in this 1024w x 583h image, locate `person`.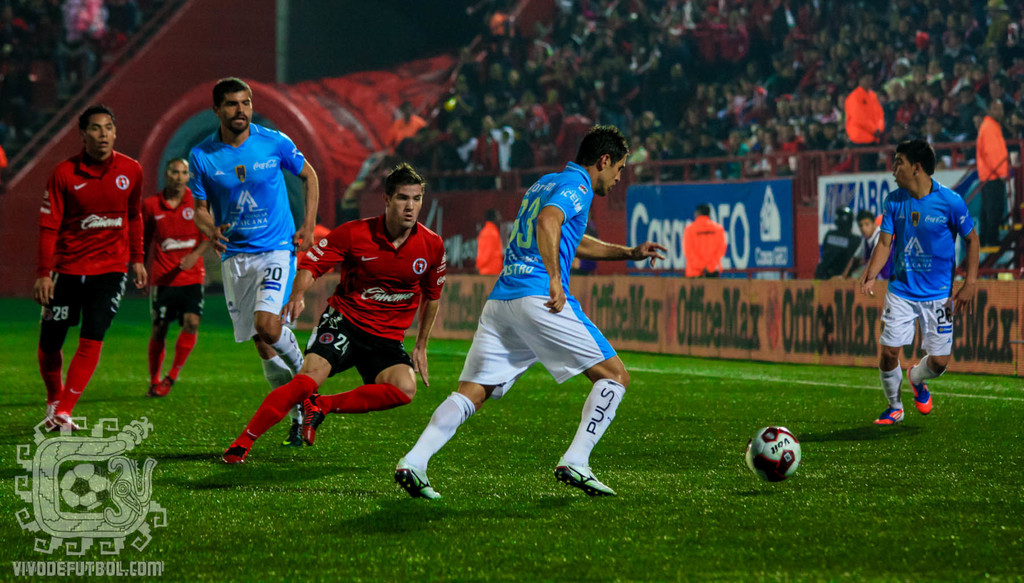
Bounding box: [x1=401, y1=126, x2=666, y2=499].
